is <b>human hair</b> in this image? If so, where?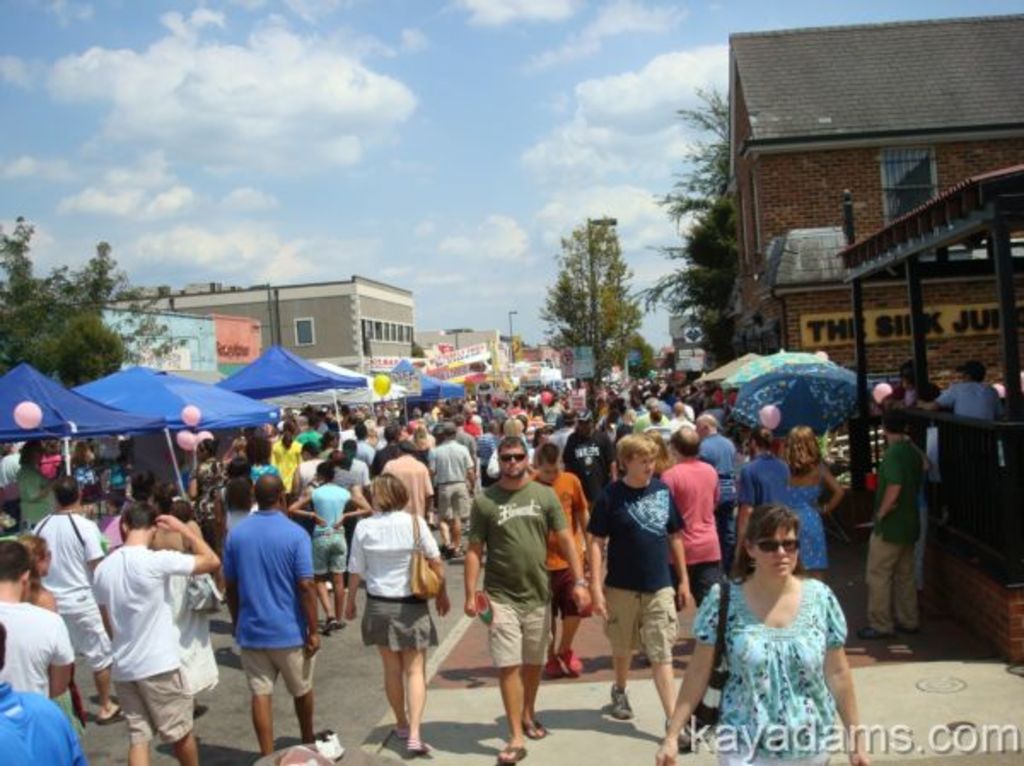
Yes, at detection(495, 437, 529, 473).
